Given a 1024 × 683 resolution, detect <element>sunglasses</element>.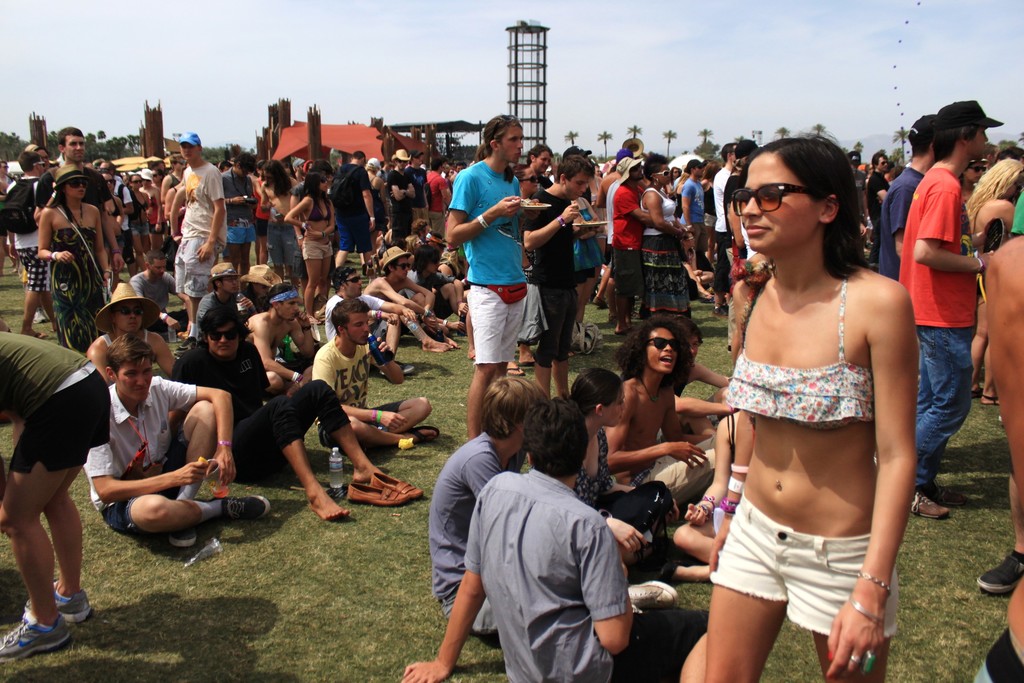
crop(642, 336, 680, 352).
